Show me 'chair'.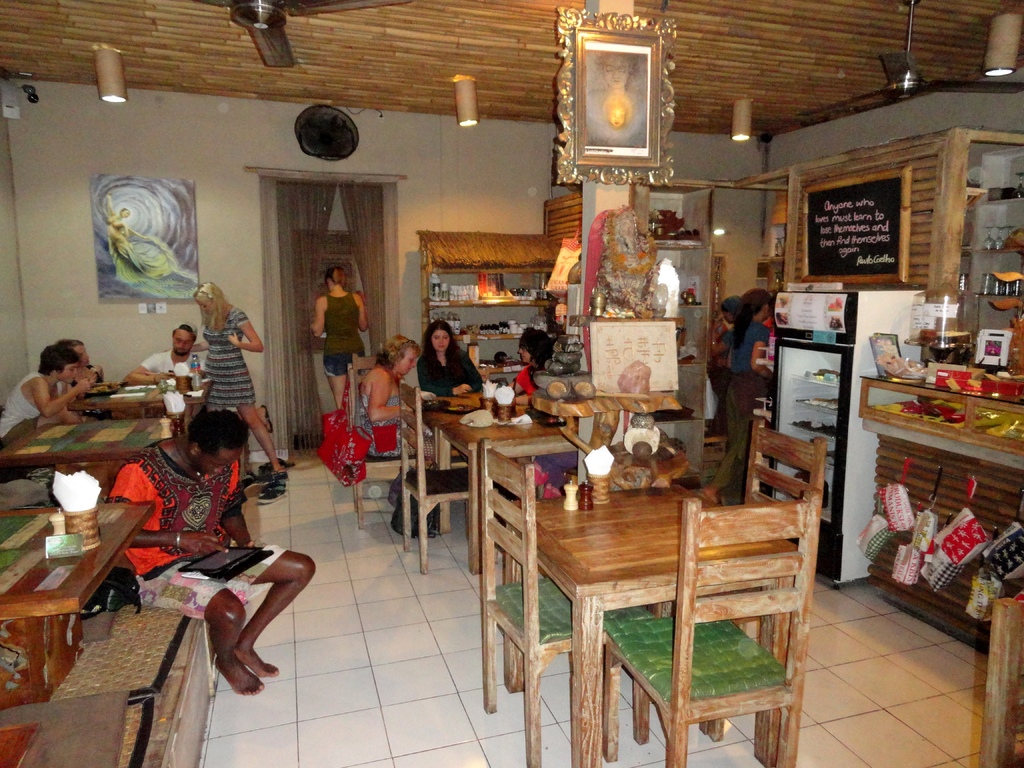
'chair' is here: {"left": 402, "top": 379, "right": 477, "bottom": 575}.
